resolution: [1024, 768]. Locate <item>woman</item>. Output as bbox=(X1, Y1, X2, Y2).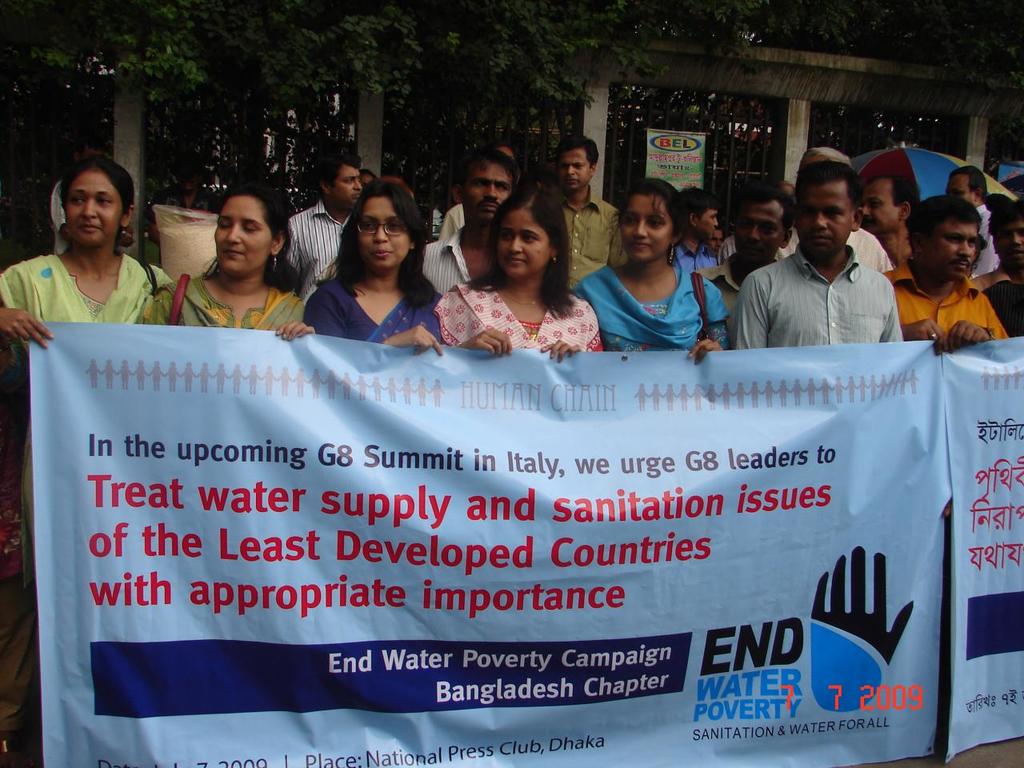
bbox=(135, 174, 314, 338).
